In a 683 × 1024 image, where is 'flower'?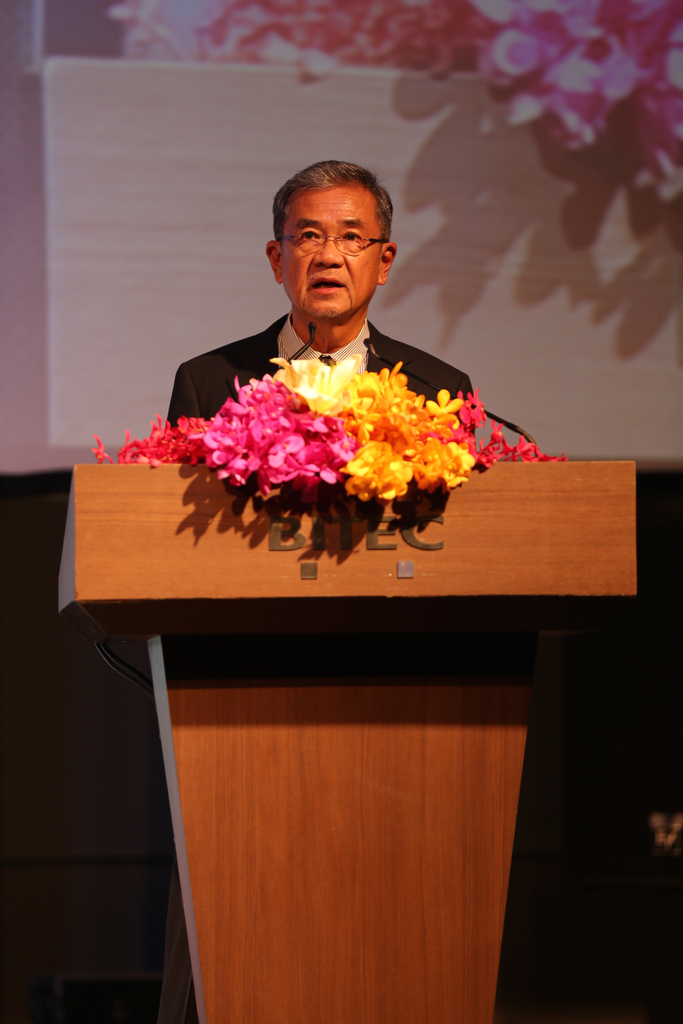
<box>337,429,435,500</box>.
